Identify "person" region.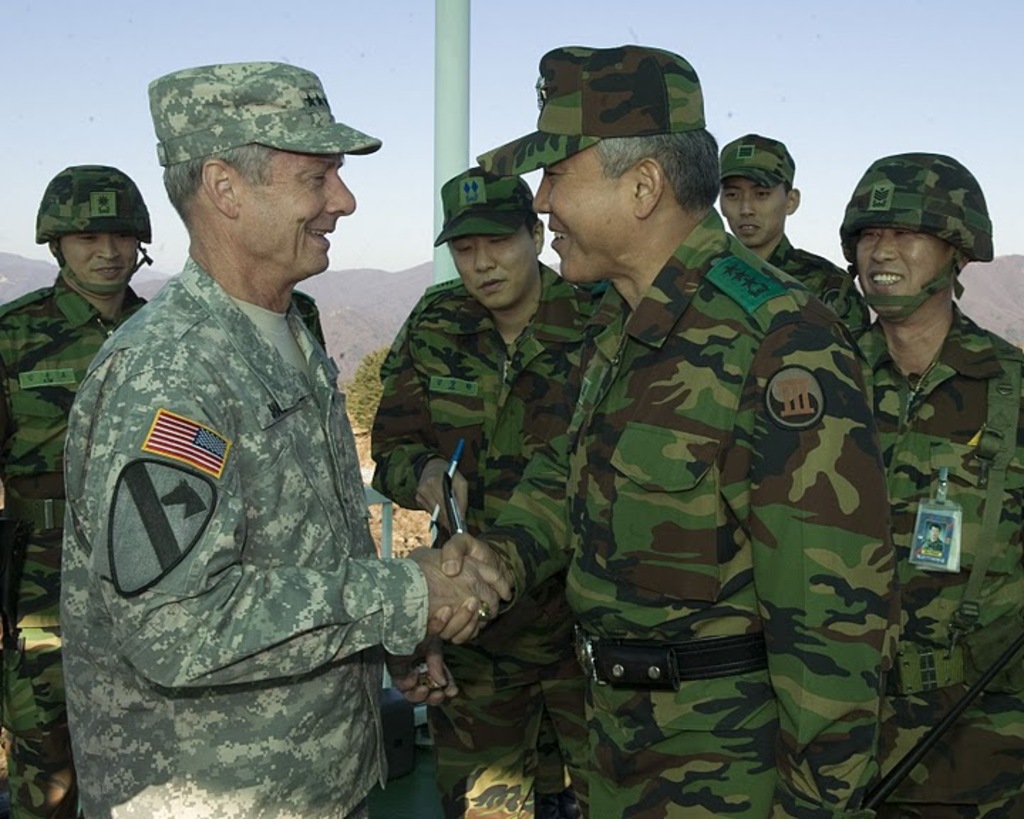
Region: bbox(720, 127, 872, 337).
